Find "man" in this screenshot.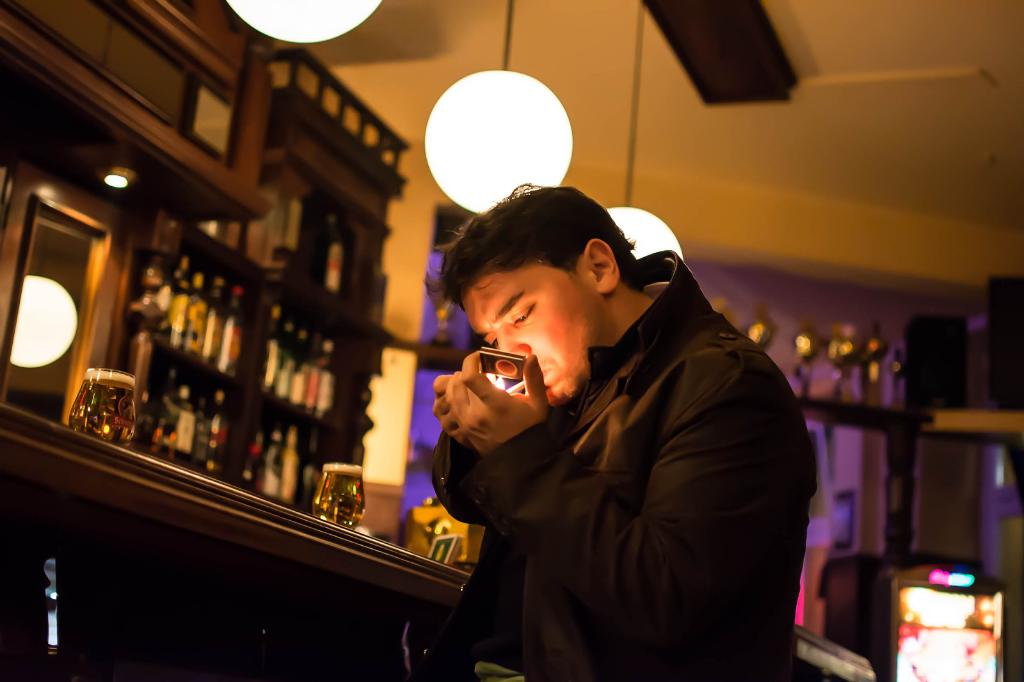
The bounding box for "man" is <box>405,174,825,681</box>.
